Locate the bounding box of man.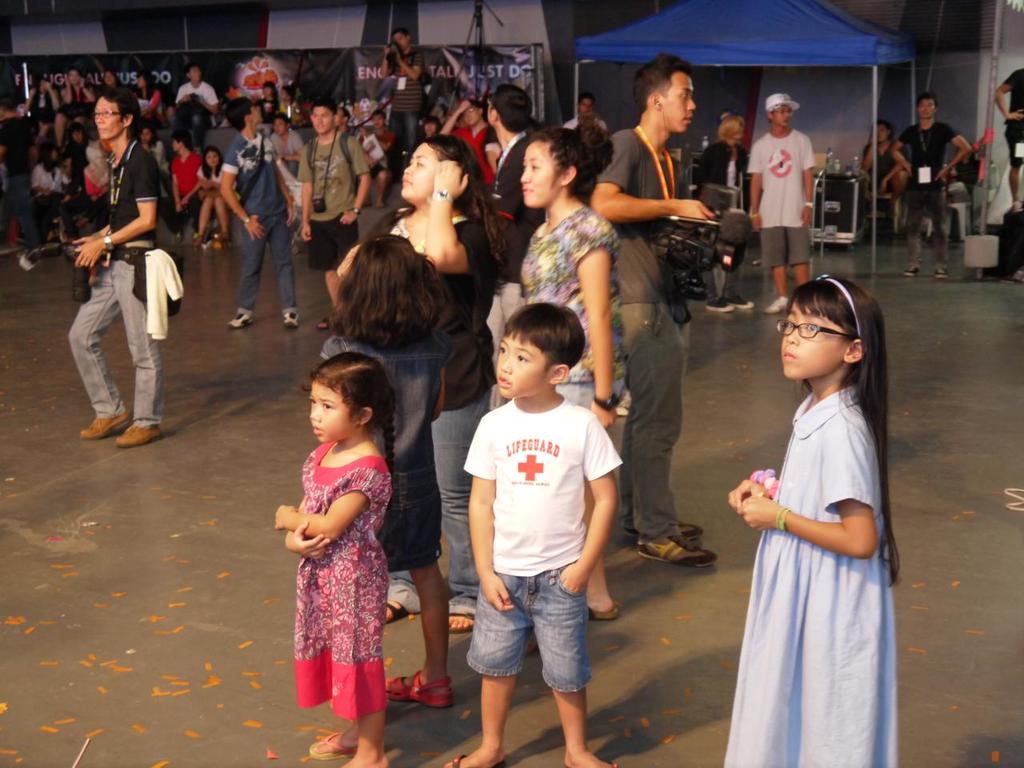
Bounding box: x1=586, y1=58, x2=721, y2=566.
